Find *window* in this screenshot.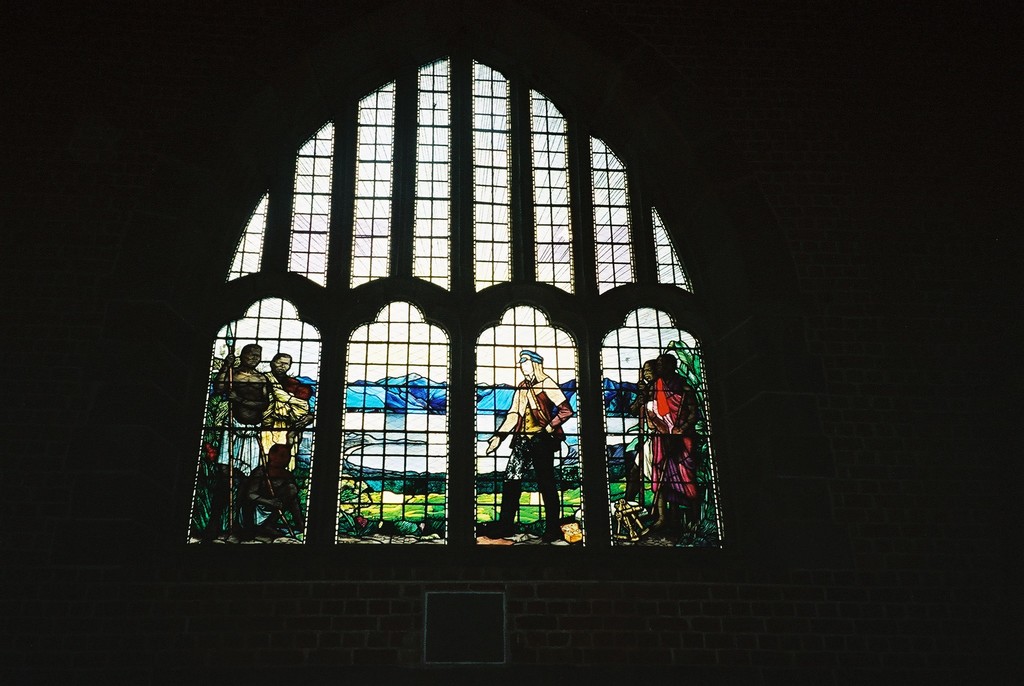
The bounding box for *window* is {"left": 172, "top": 58, "right": 709, "bottom": 566}.
